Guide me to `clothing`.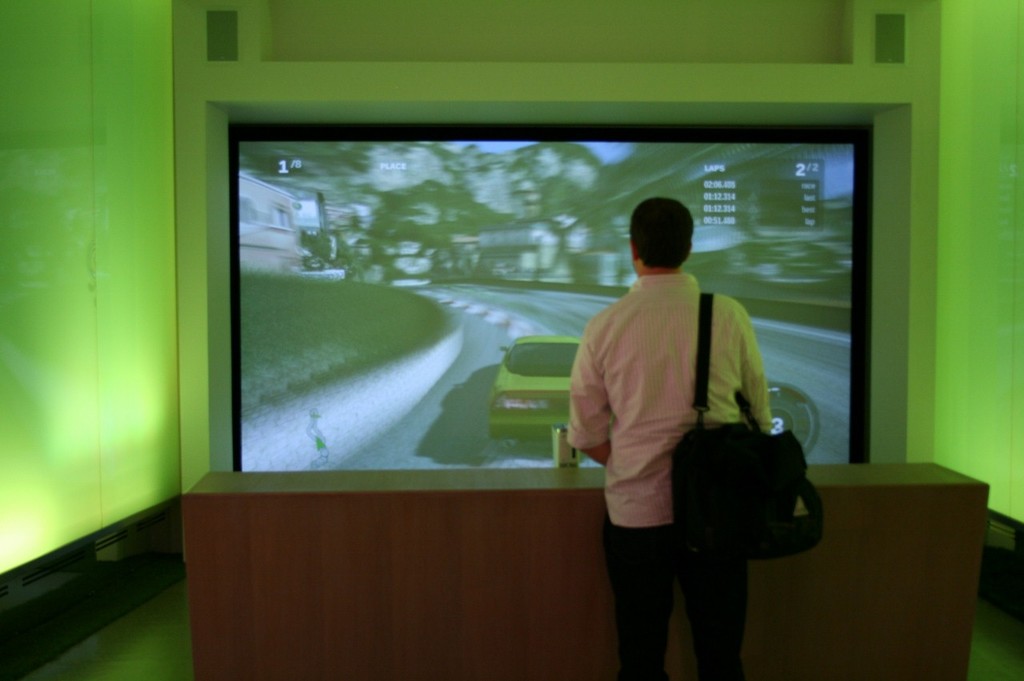
Guidance: 421:152:804:634.
